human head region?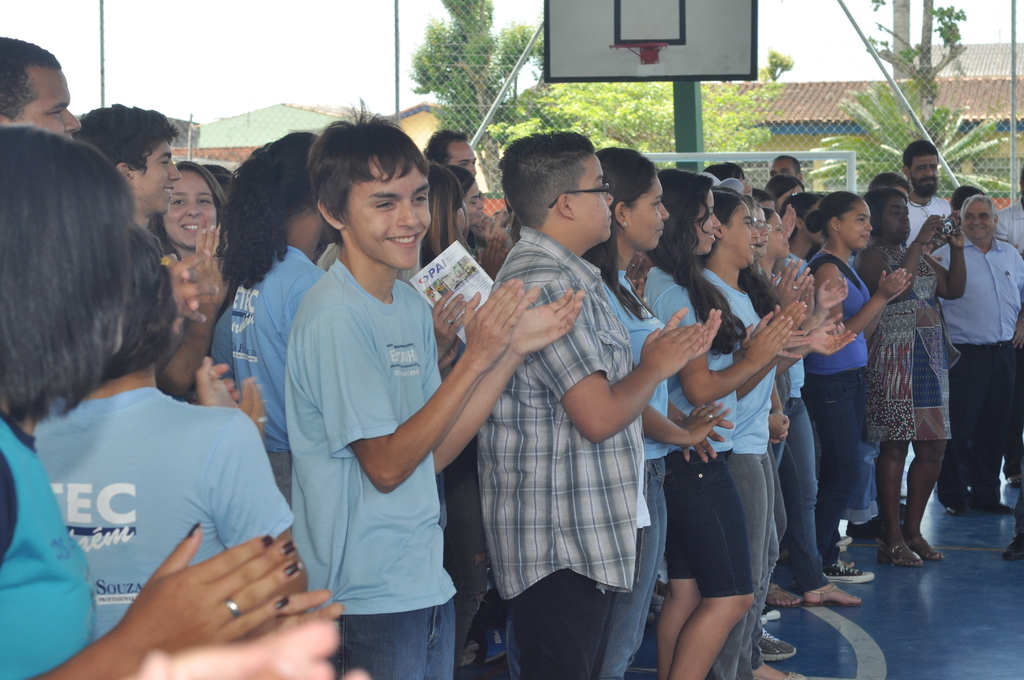
[766,177,804,199]
